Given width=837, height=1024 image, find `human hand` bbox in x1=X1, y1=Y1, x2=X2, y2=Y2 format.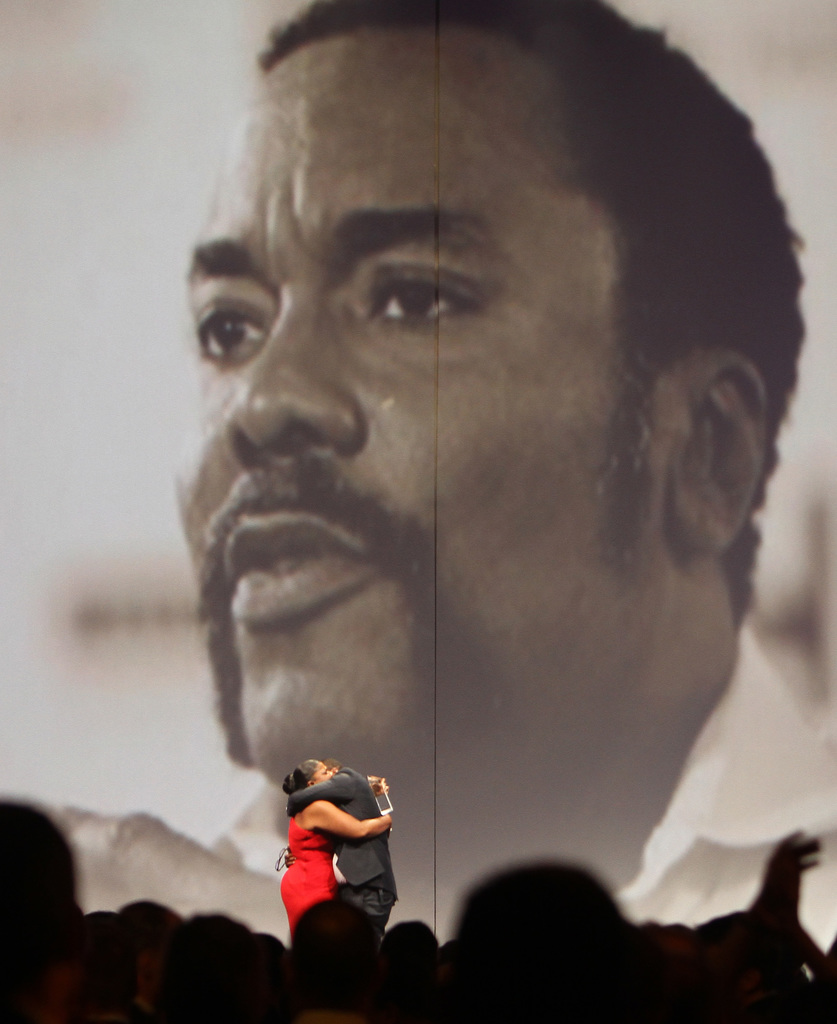
x1=286, y1=850, x2=298, y2=869.
